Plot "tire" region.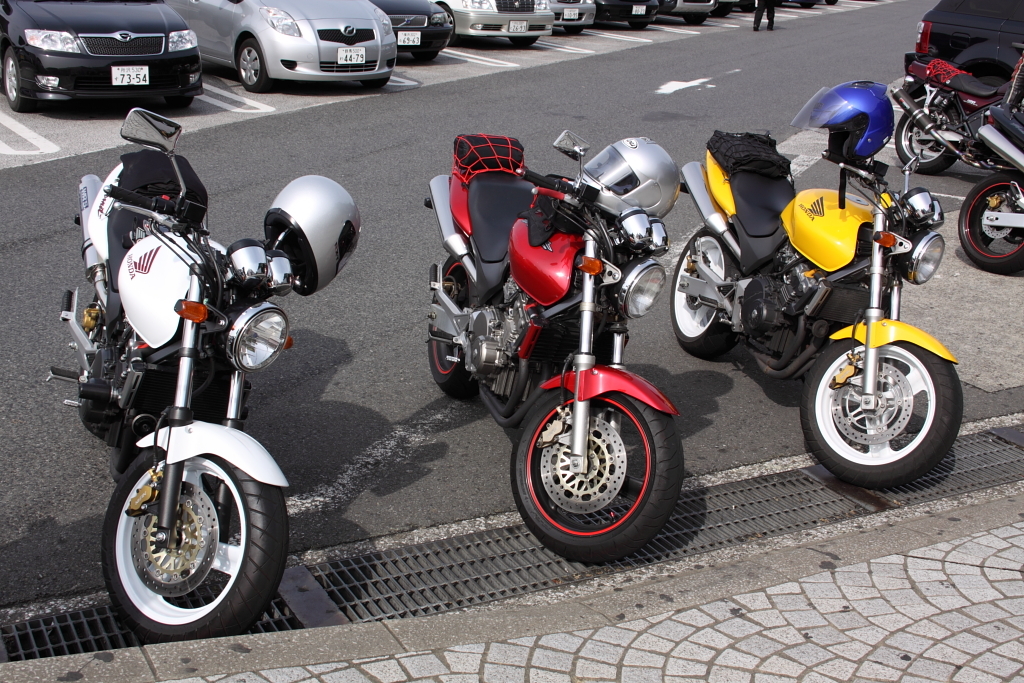
Plotted at (left=4, top=46, right=35, bottom=110).
